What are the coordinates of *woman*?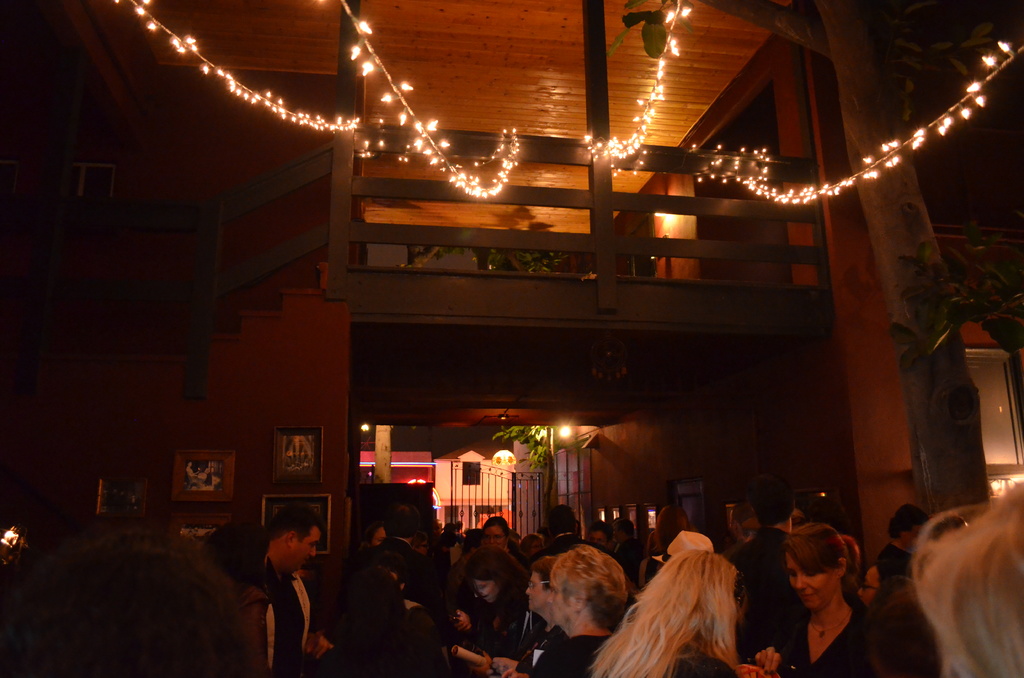
box(344, 515, 428, 677).
